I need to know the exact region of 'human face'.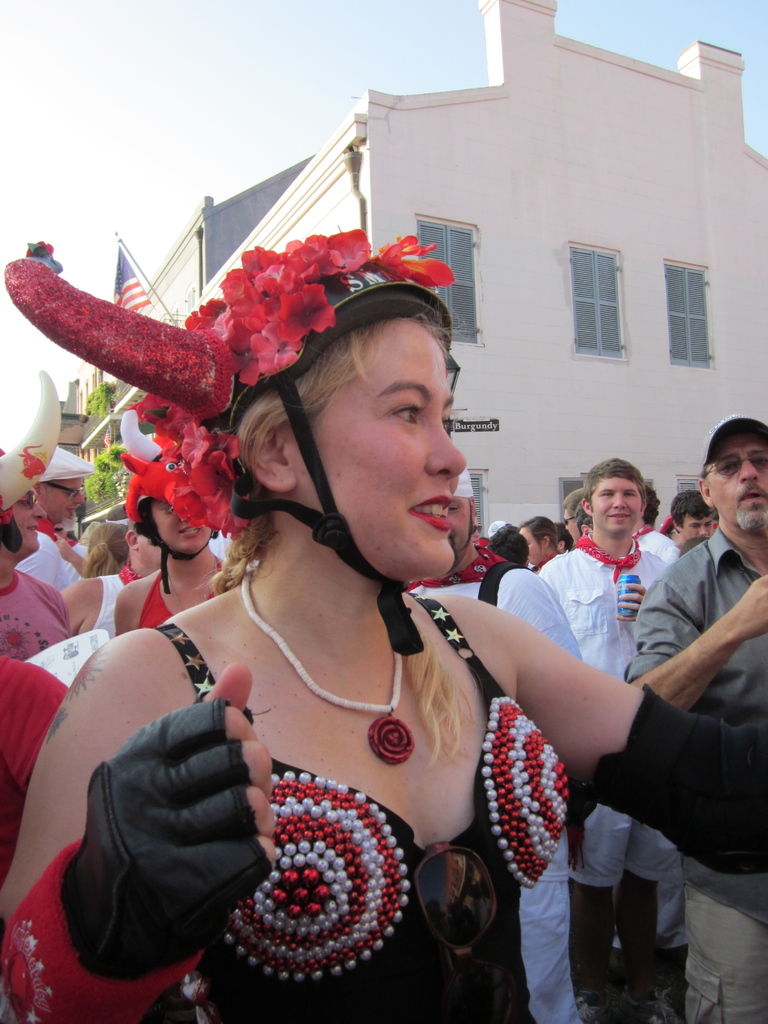
Region: detection(588, 474, 641, 531).
